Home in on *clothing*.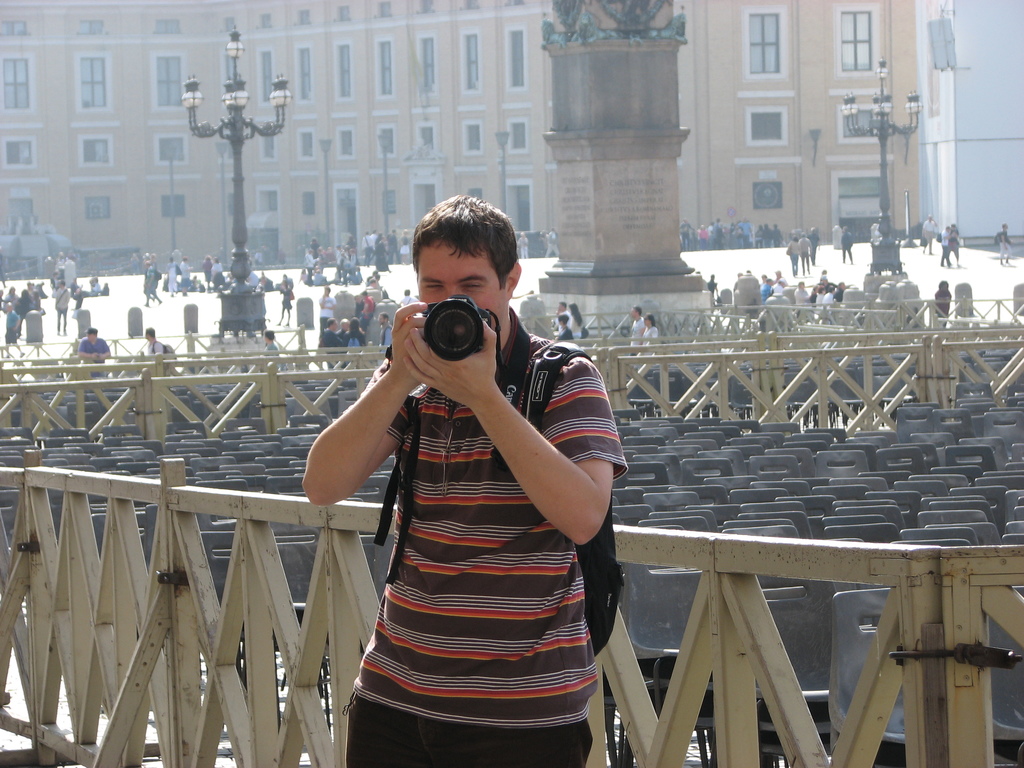
Homed in at BBox(360, 269, 620, 717).
